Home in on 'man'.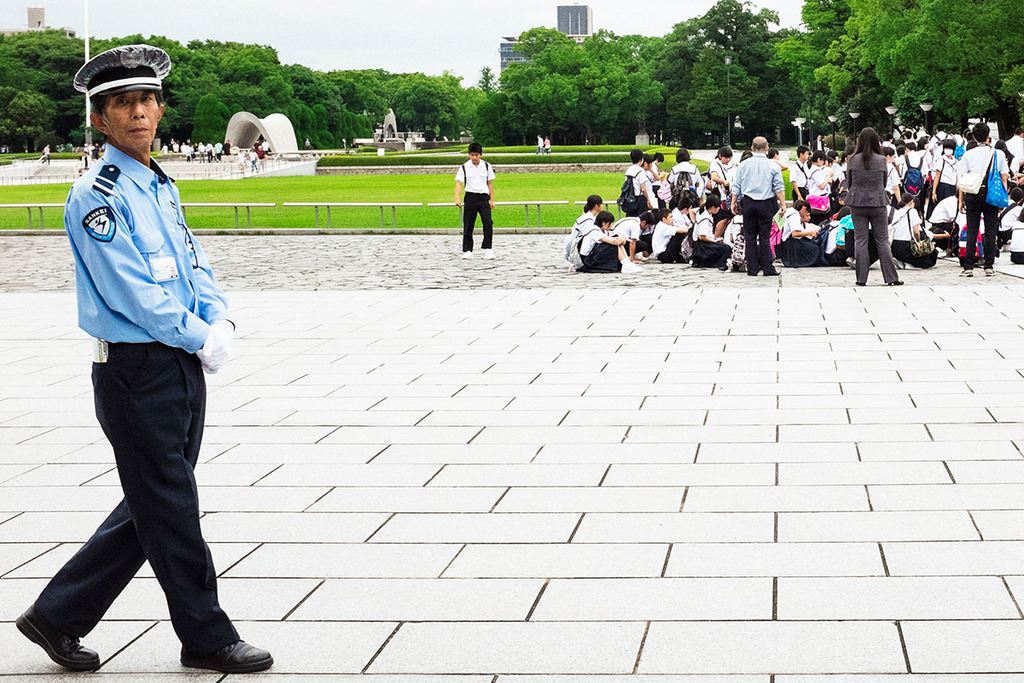
Homed in at [x1=454, y1=143, x2=496, y2=258].
